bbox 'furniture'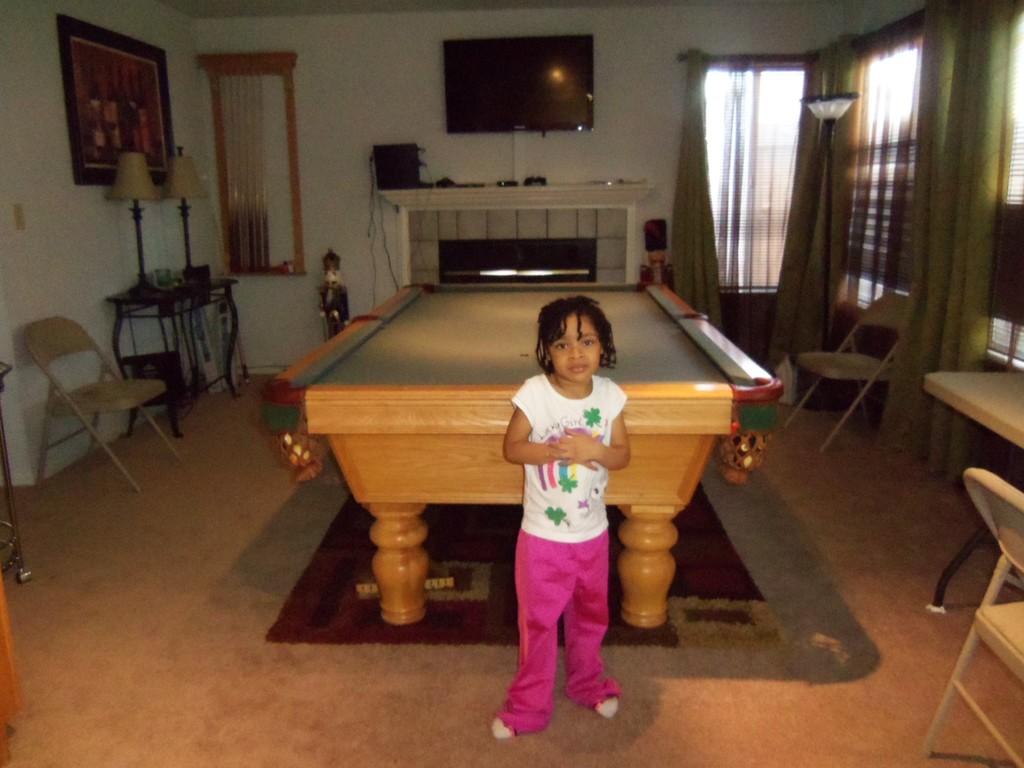
detection(20, 311, 183, 495)
